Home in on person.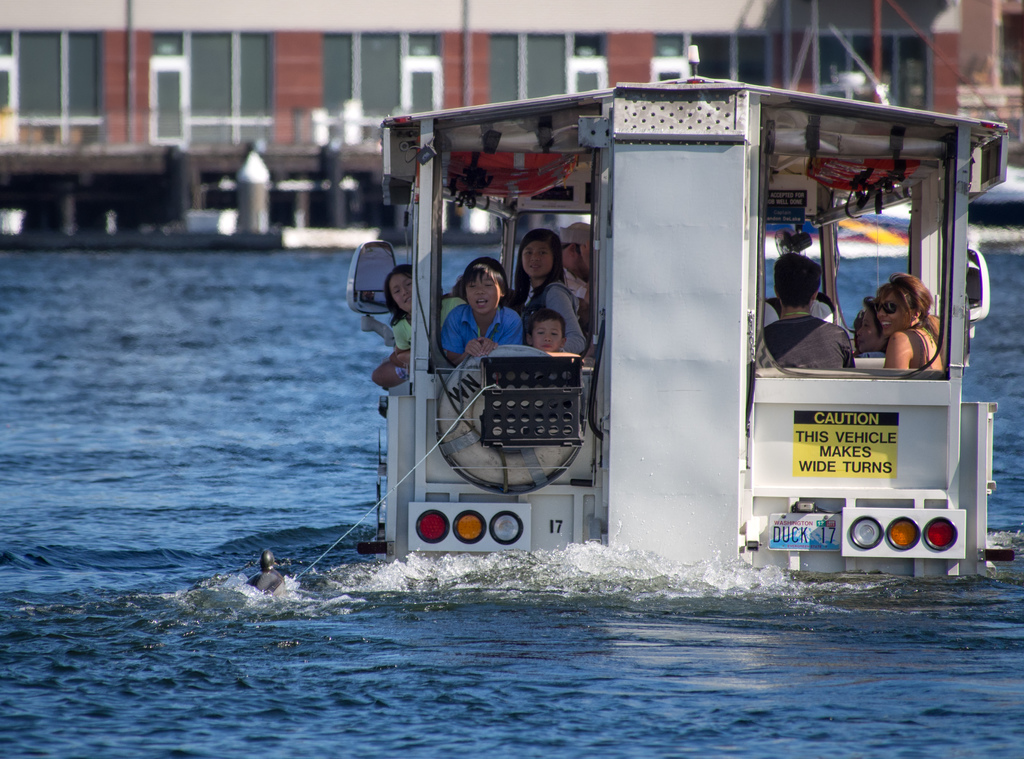
Homed in at (868, 256, 943, 377).
